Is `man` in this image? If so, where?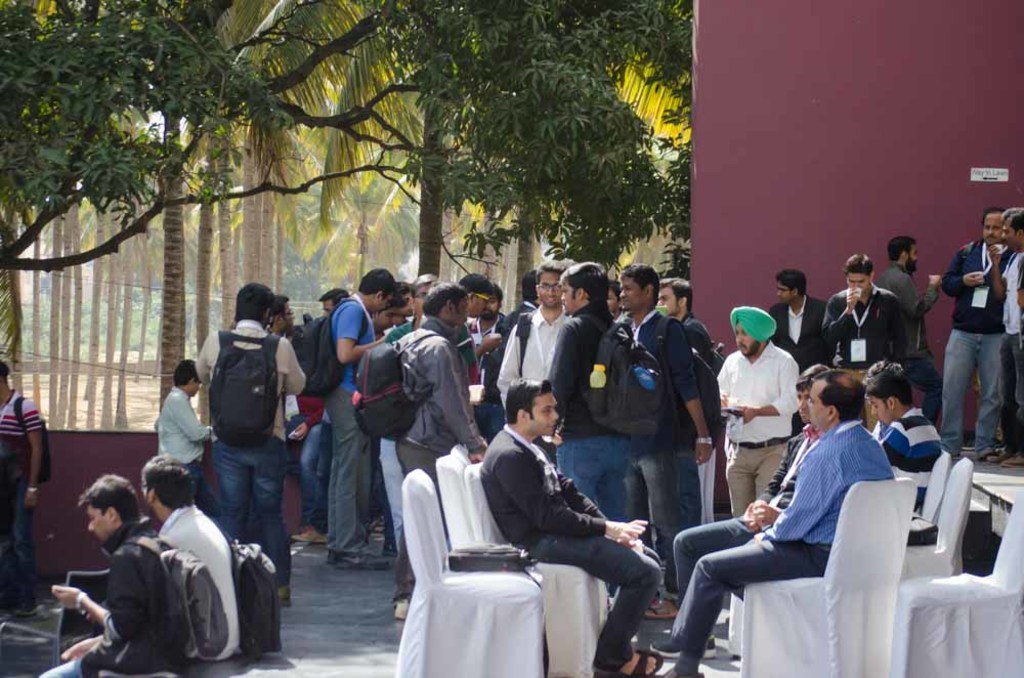
Yes, at [left=649, top=371, right=893, bottom=677].
